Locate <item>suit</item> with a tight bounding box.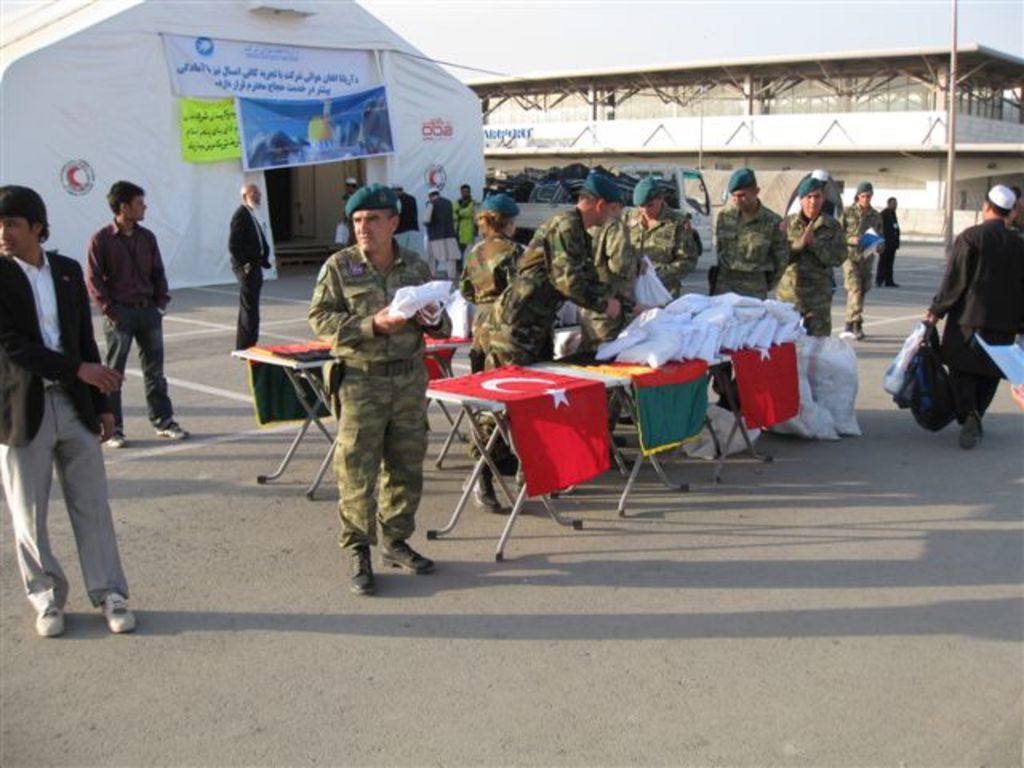
(234,205,267,272).
